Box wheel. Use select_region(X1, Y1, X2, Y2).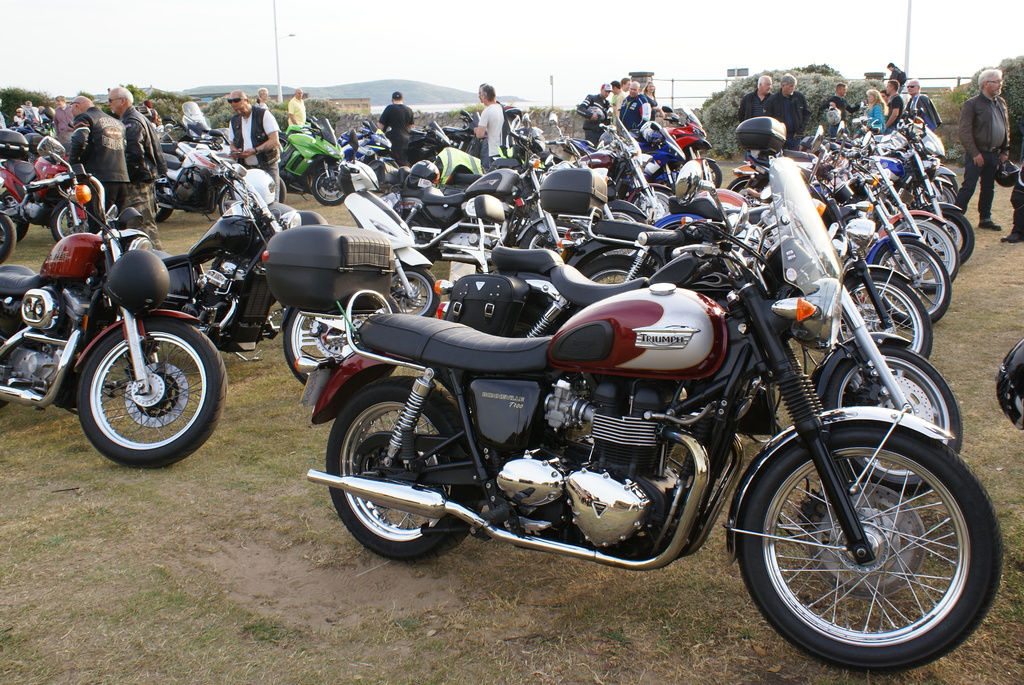
select_region(388, 266, 435, 319).
